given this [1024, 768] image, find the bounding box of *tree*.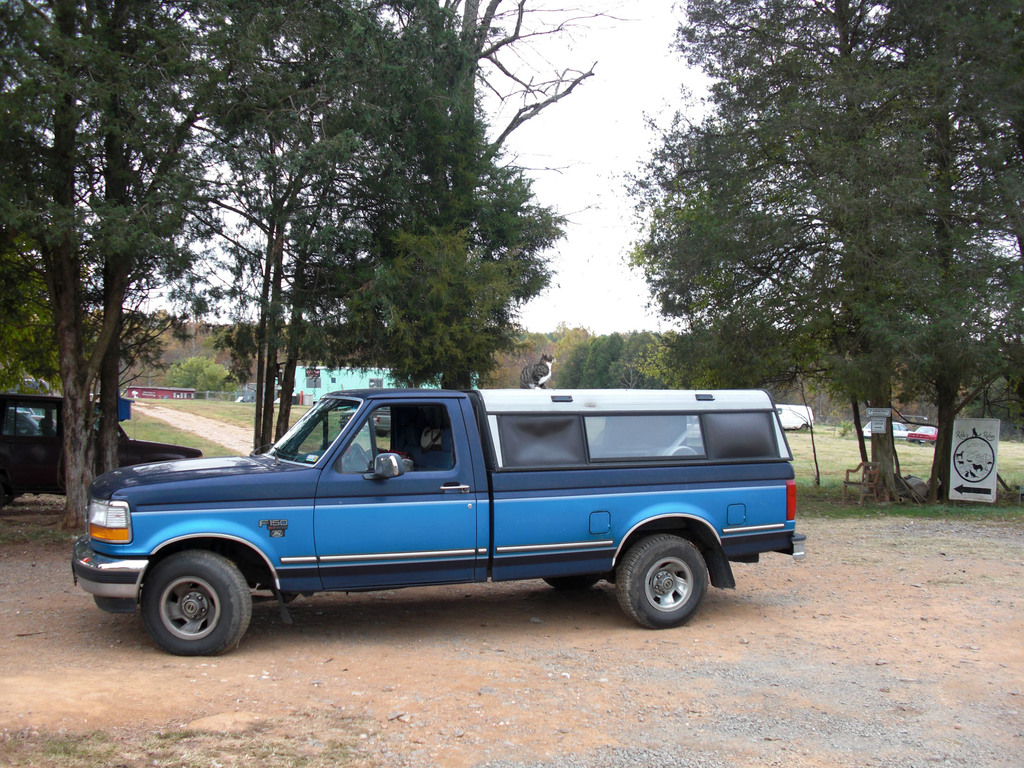
pyautogui.locateOnScreen(993, 330, 1023, 433).
